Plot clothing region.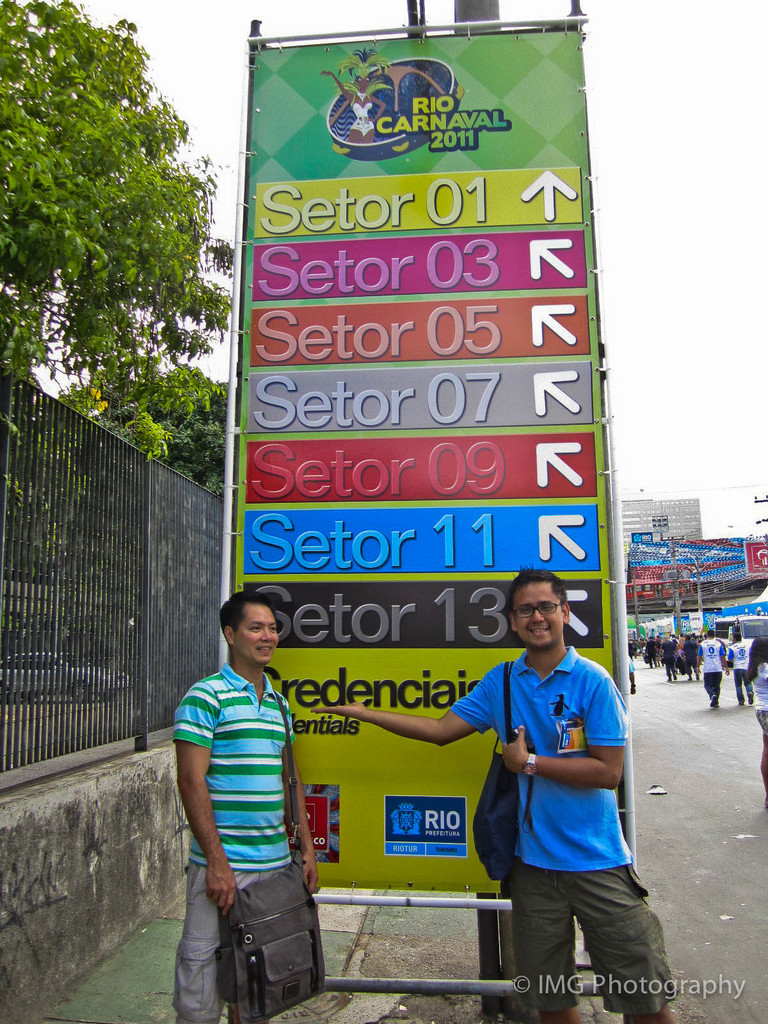
Plotted at box=[692, 643, 722, 700].
